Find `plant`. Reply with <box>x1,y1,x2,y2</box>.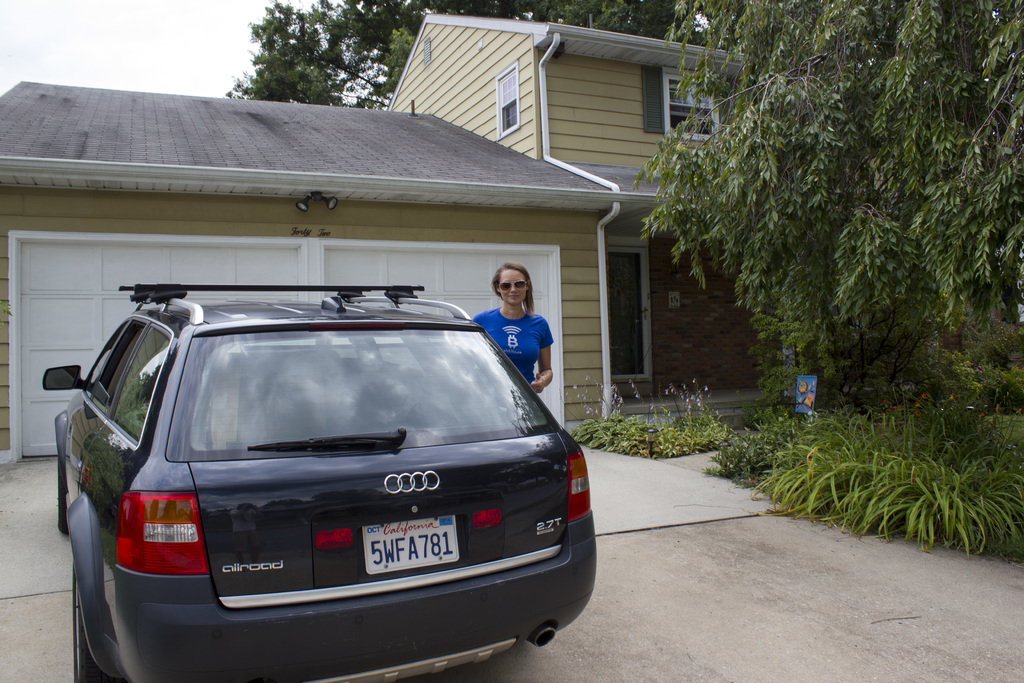
<box>564,374,728,458</box>.
